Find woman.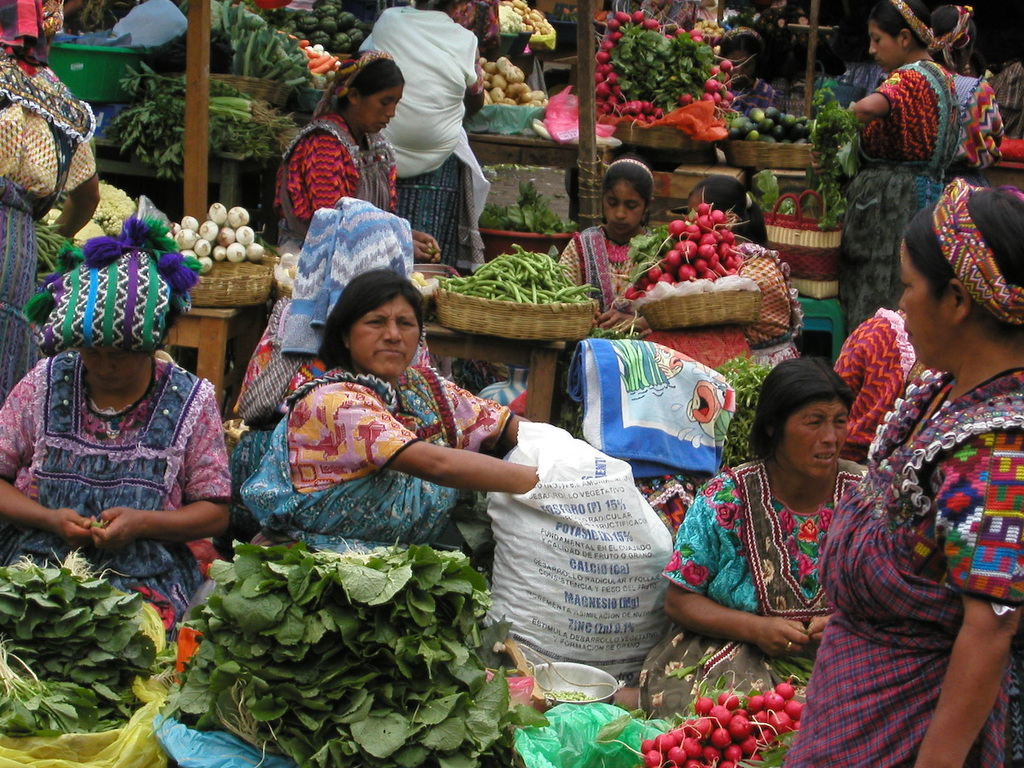
locate(1, 230, 236, 632).
